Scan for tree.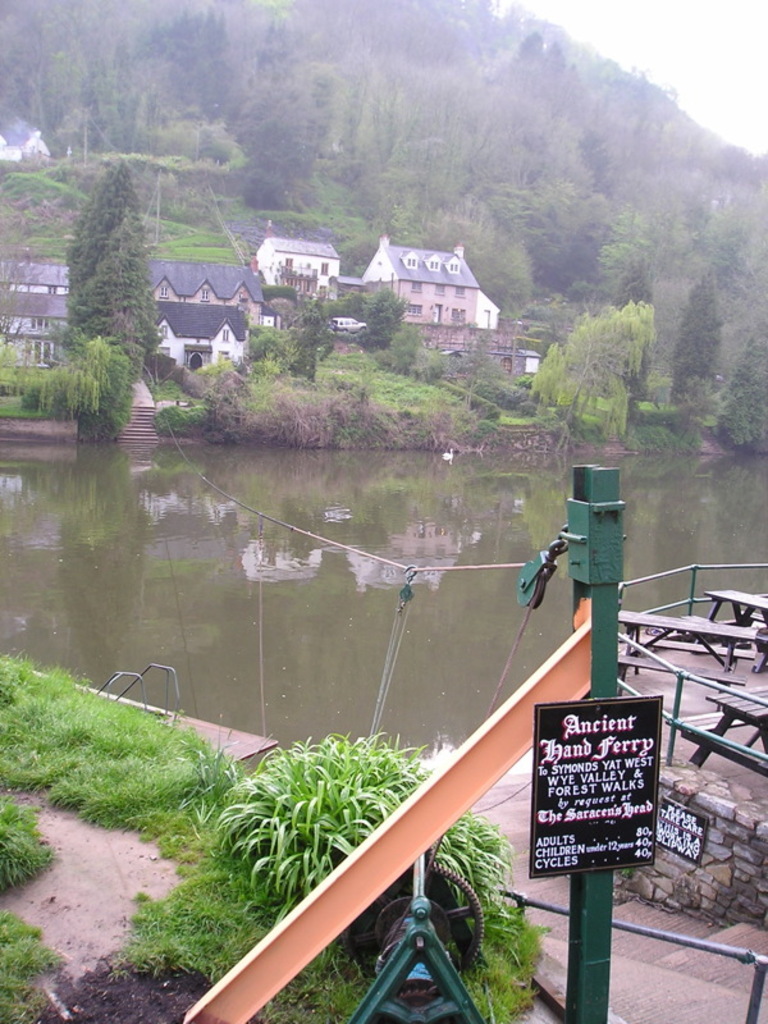
Scan result: [x1=229, y1=17, x2=297, y2=143].
